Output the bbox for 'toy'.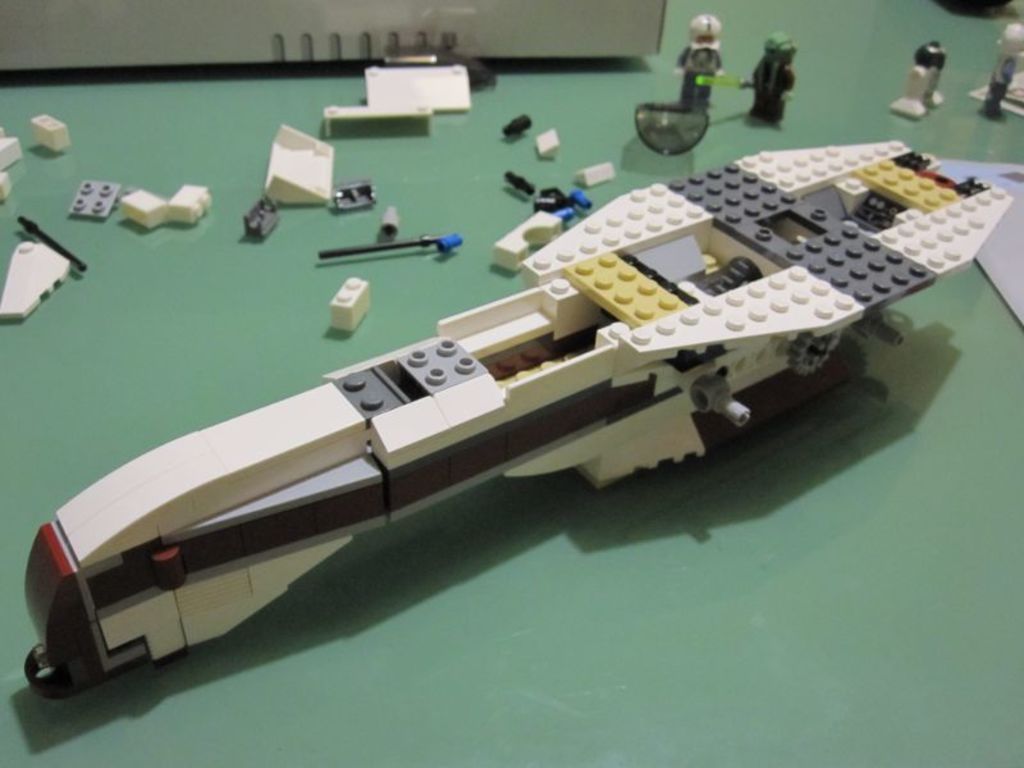
[x1=890, y1=41, x2=946, y2=119].
